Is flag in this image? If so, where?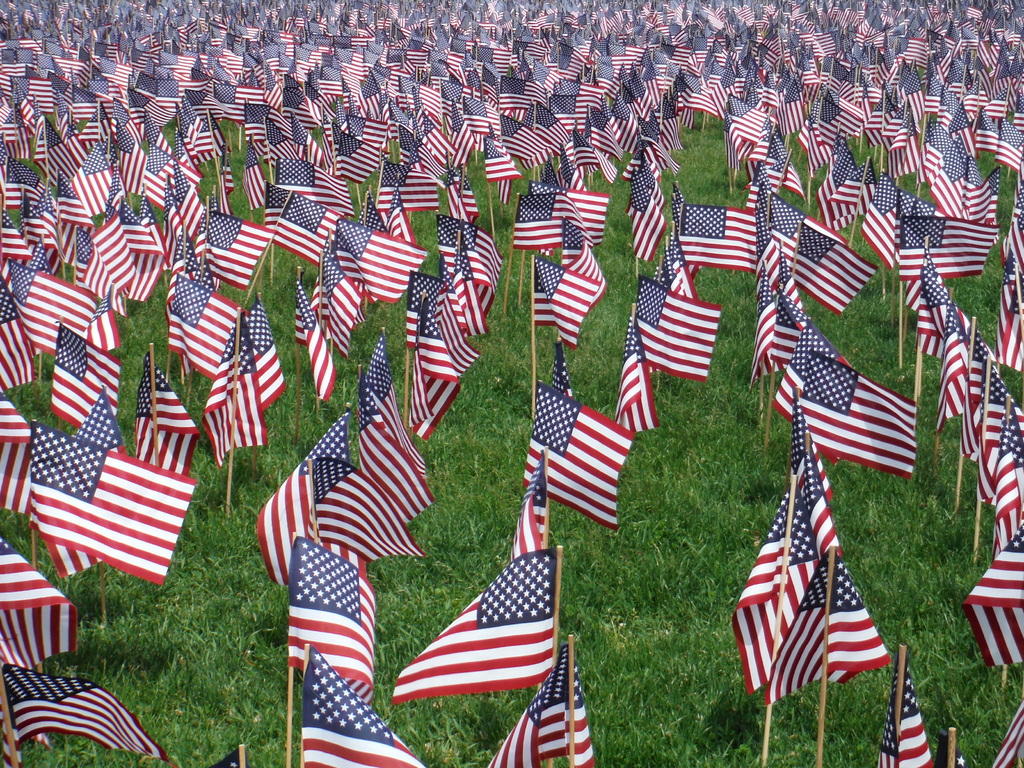
Yes, at BBox(980, 367, 1023, 503).
